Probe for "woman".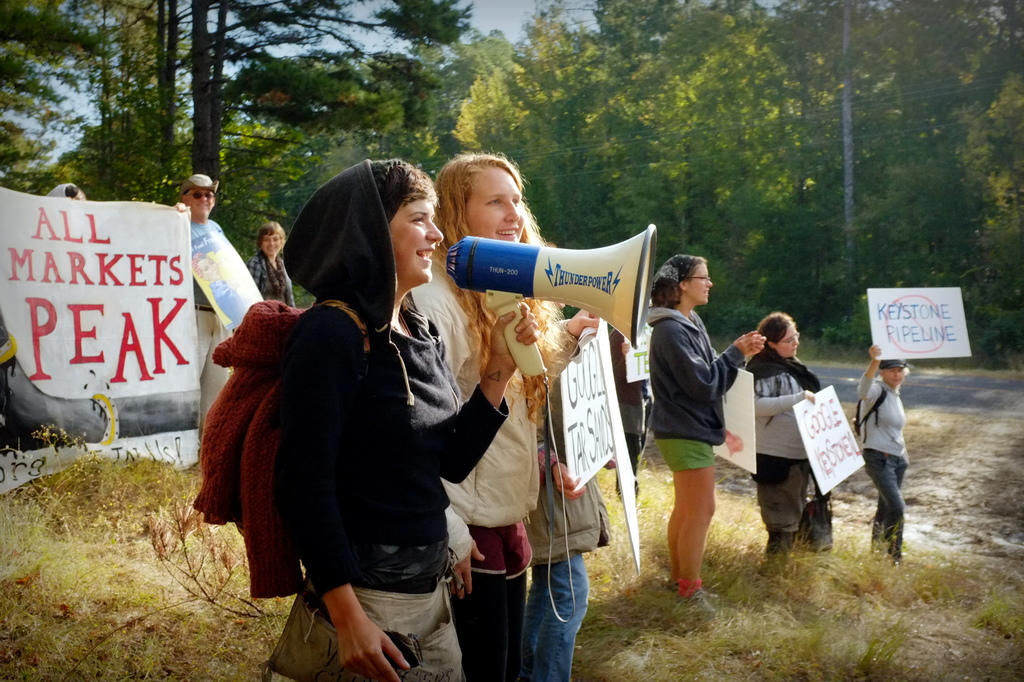
Probe result: (x1=857, y1=331, x2=907, y2=566).
